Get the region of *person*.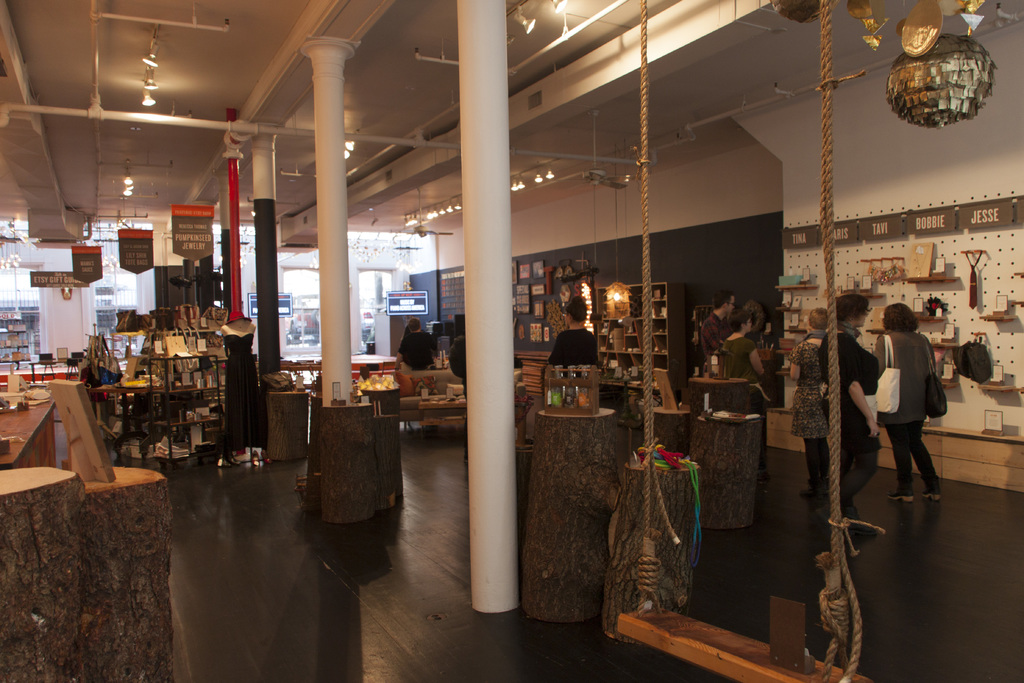
x1=698 y1=288 x2=732 y2=358.
